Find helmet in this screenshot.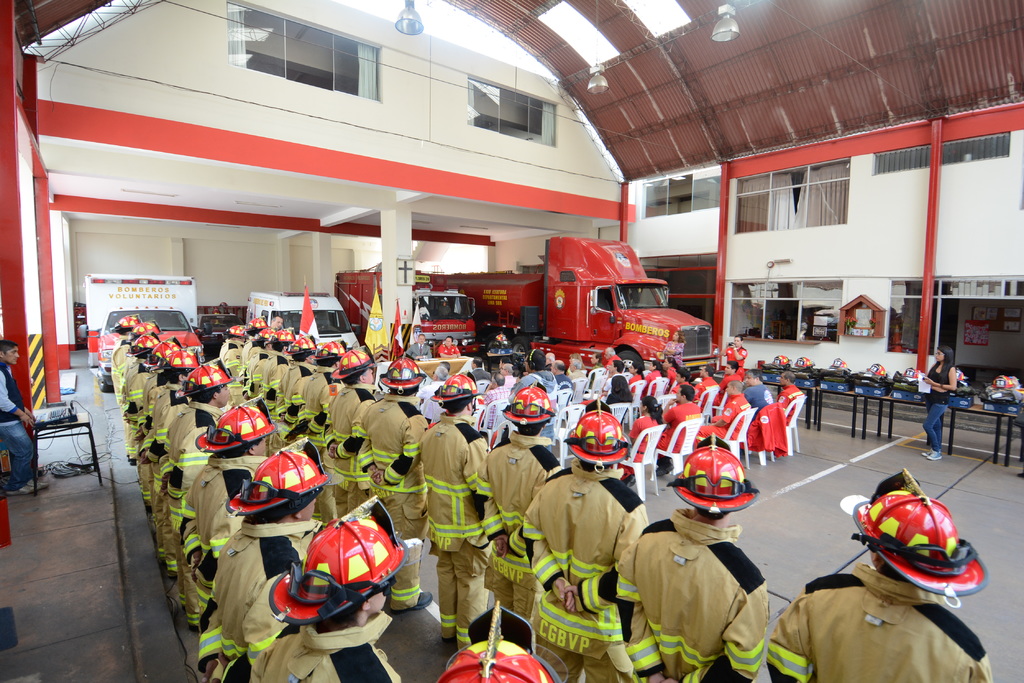
The bounding box for helmet is detection(124, 330, 159, 356).
